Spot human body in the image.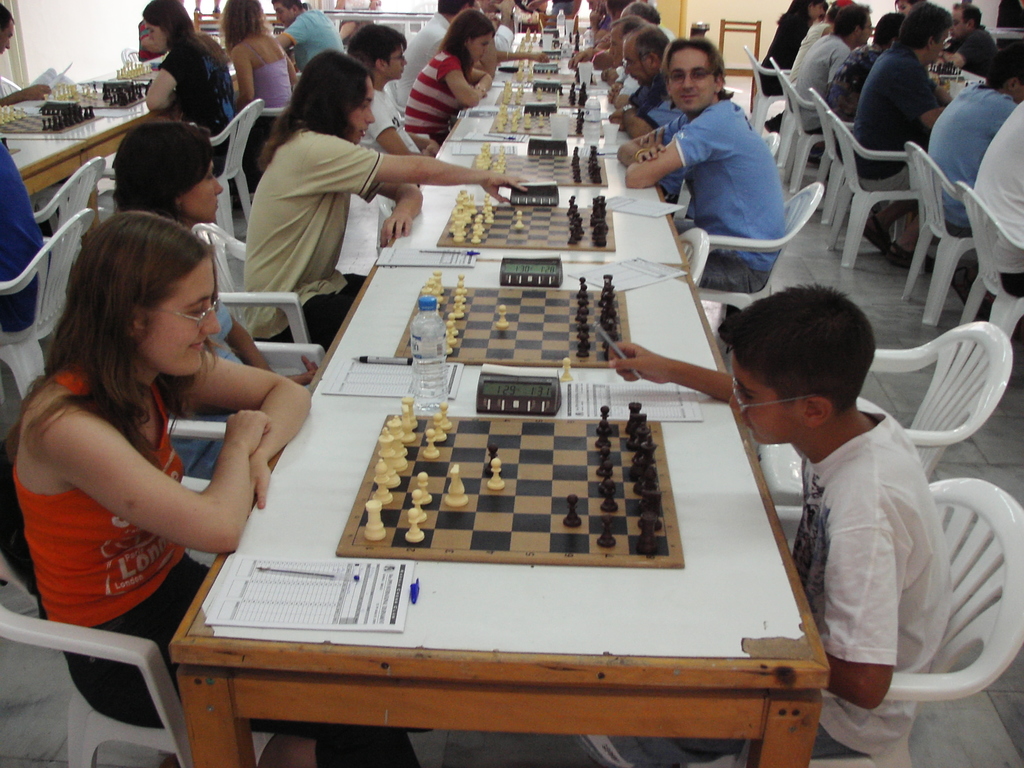
human body found at x1=975, y1=98, x2=1023, y2=298.
